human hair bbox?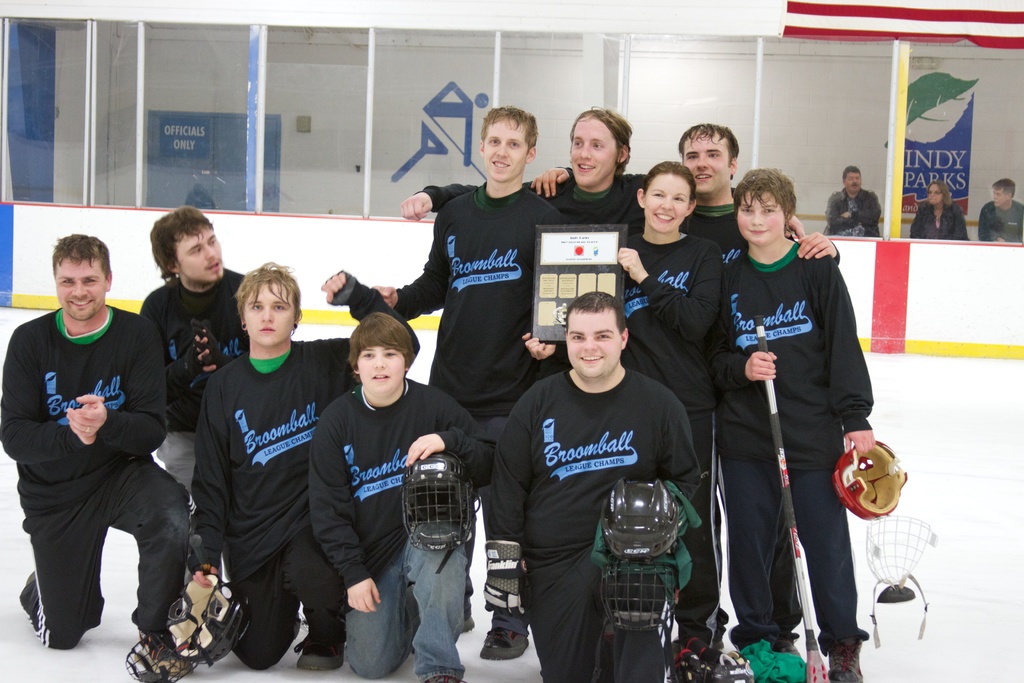
232, 264, 304, 331
